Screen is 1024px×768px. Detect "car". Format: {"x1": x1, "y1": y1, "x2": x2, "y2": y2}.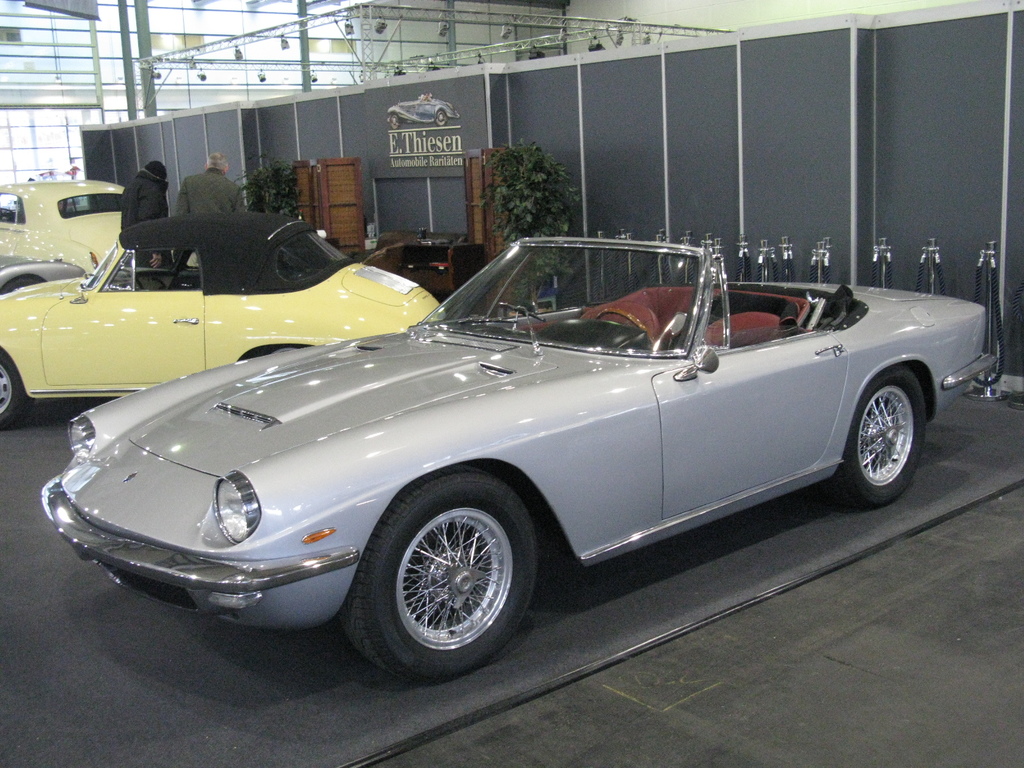
{"x1": 0, "y1": 214, "x2": 451, "y2": 426}.
